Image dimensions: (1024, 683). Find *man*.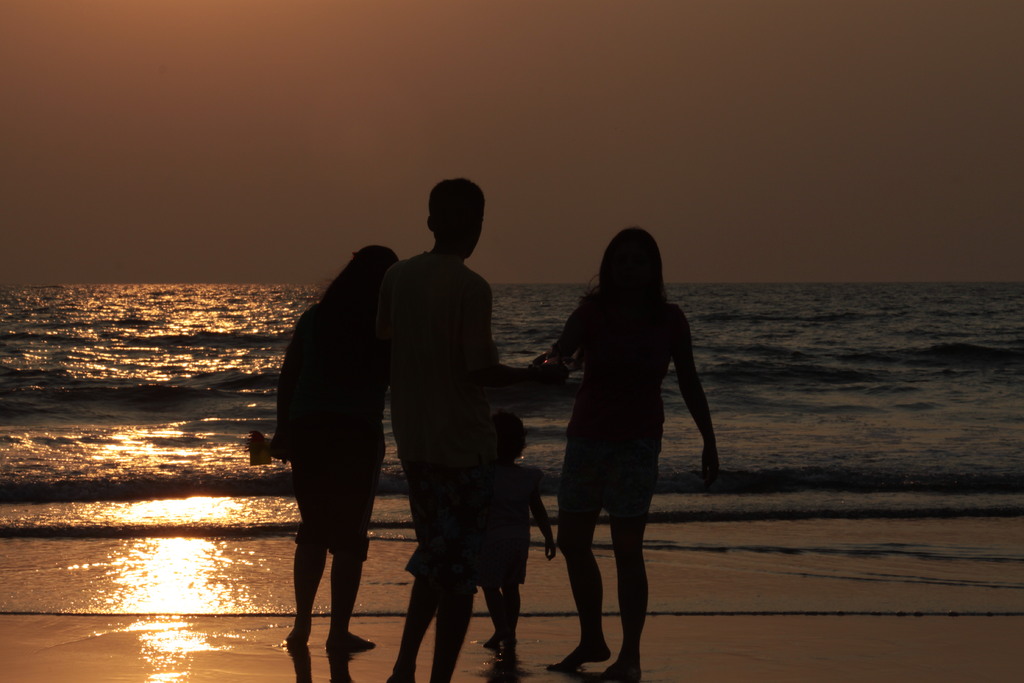
box=[369, 182, 586, 682].
